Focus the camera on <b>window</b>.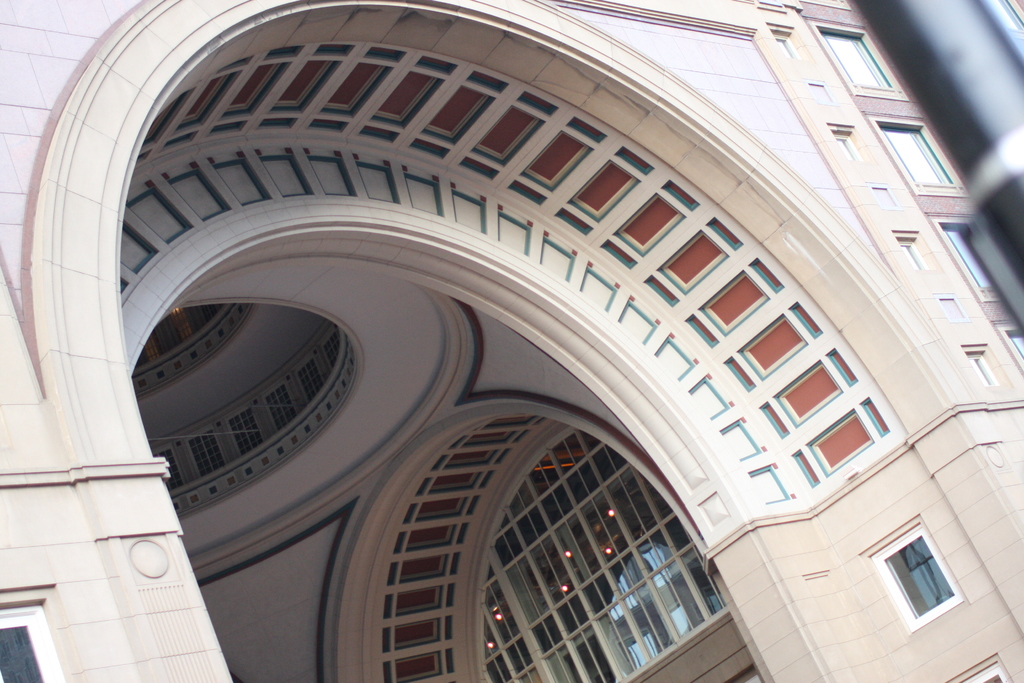
Focus region: box=[228, 407, 260, 457].
